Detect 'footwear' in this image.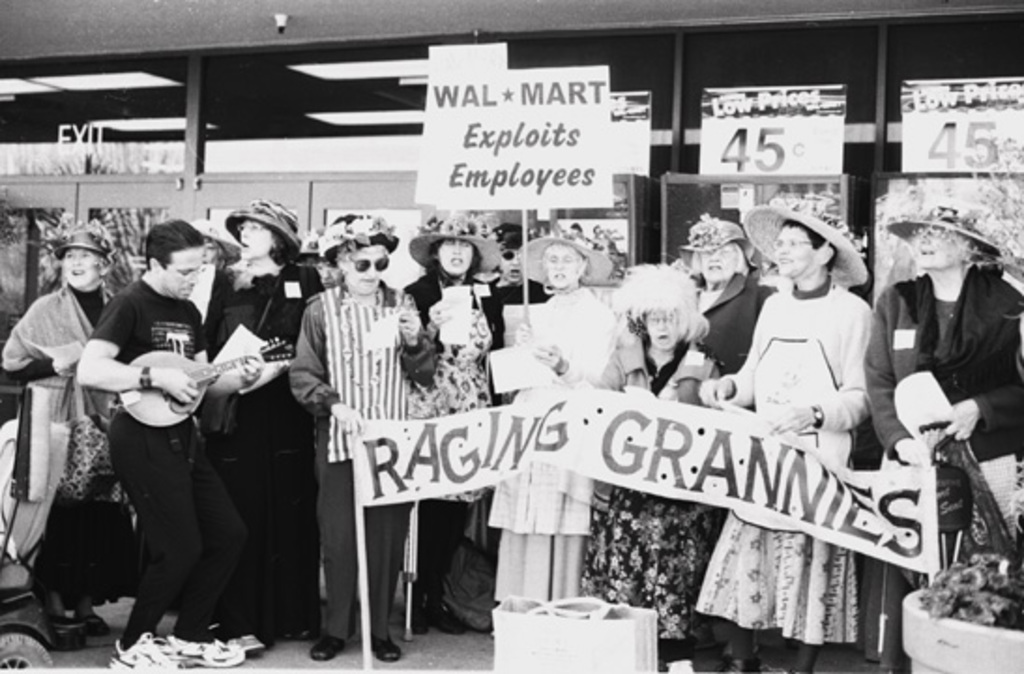
Detection: (404,580,425,633).
